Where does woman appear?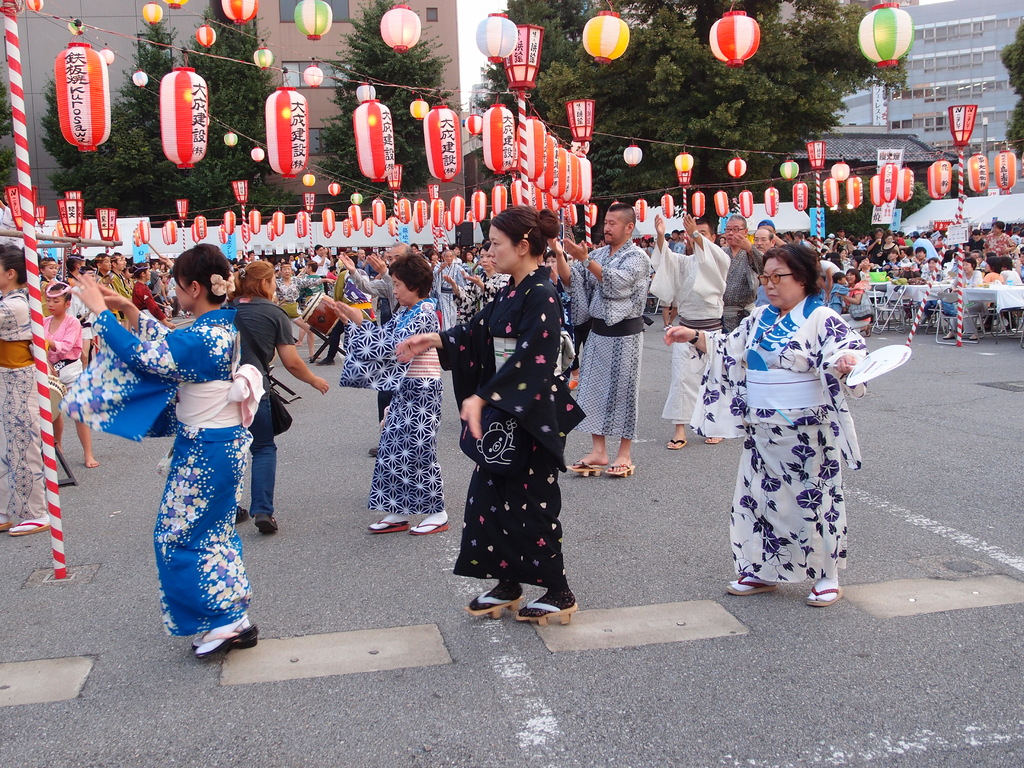
Appears at Rect(222, 260, 335, 536).
